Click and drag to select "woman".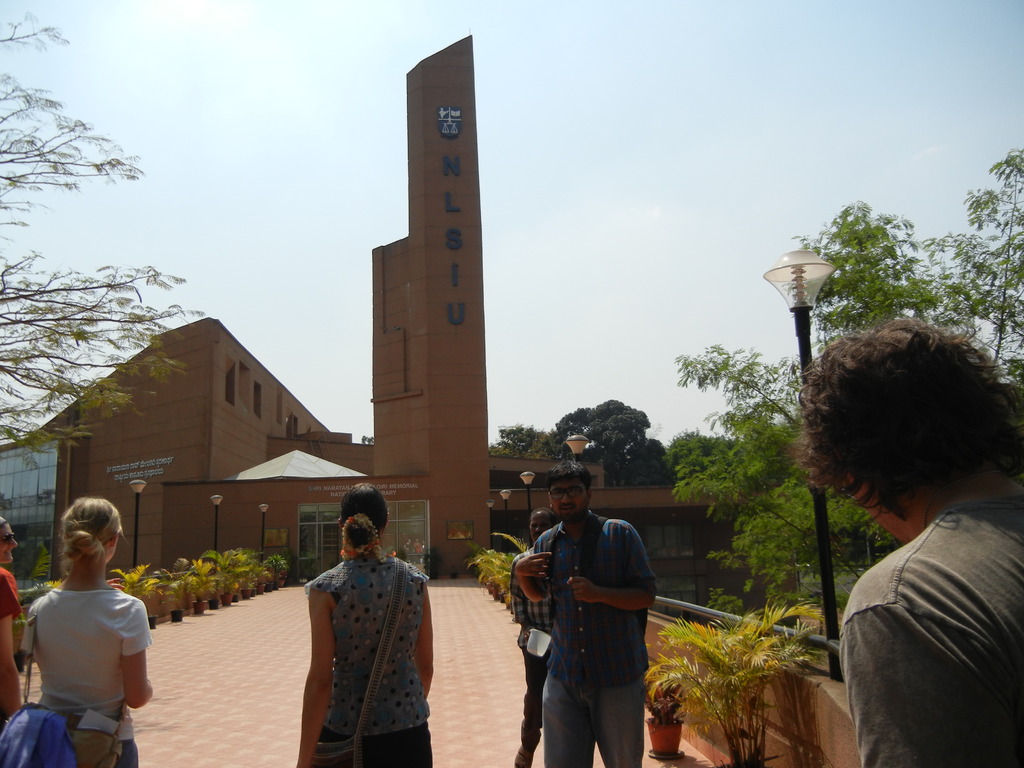
Selection: <box>0,509,28,750</box>.
